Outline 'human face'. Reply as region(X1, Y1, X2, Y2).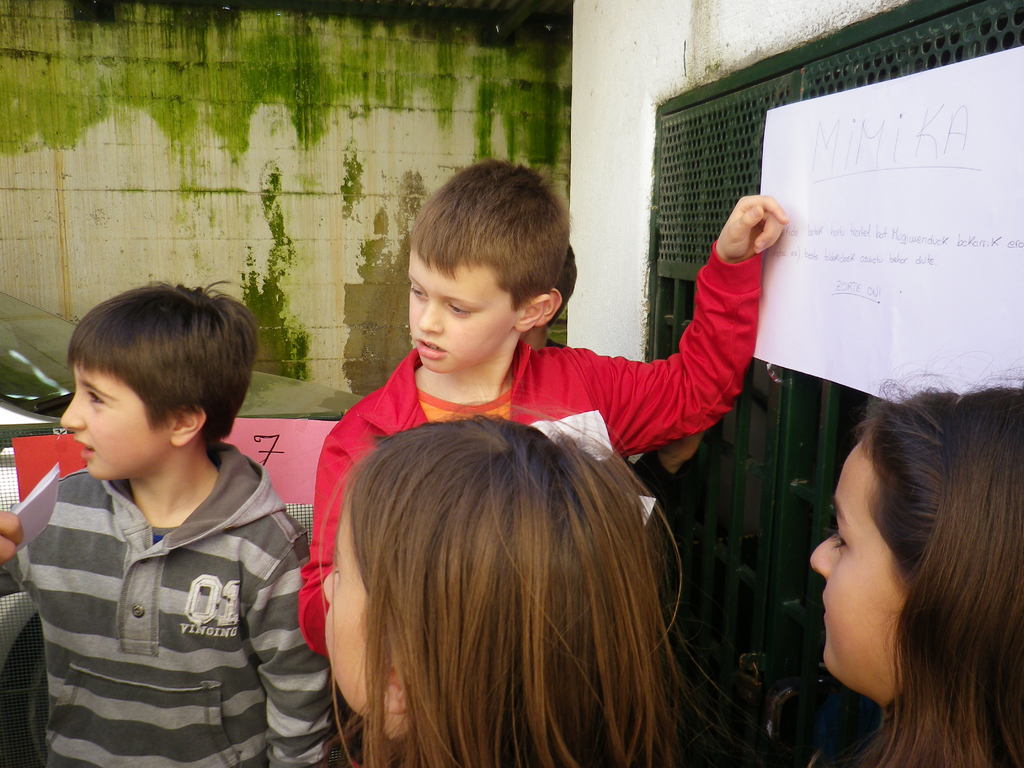
region(60, 363, 165, 479).
